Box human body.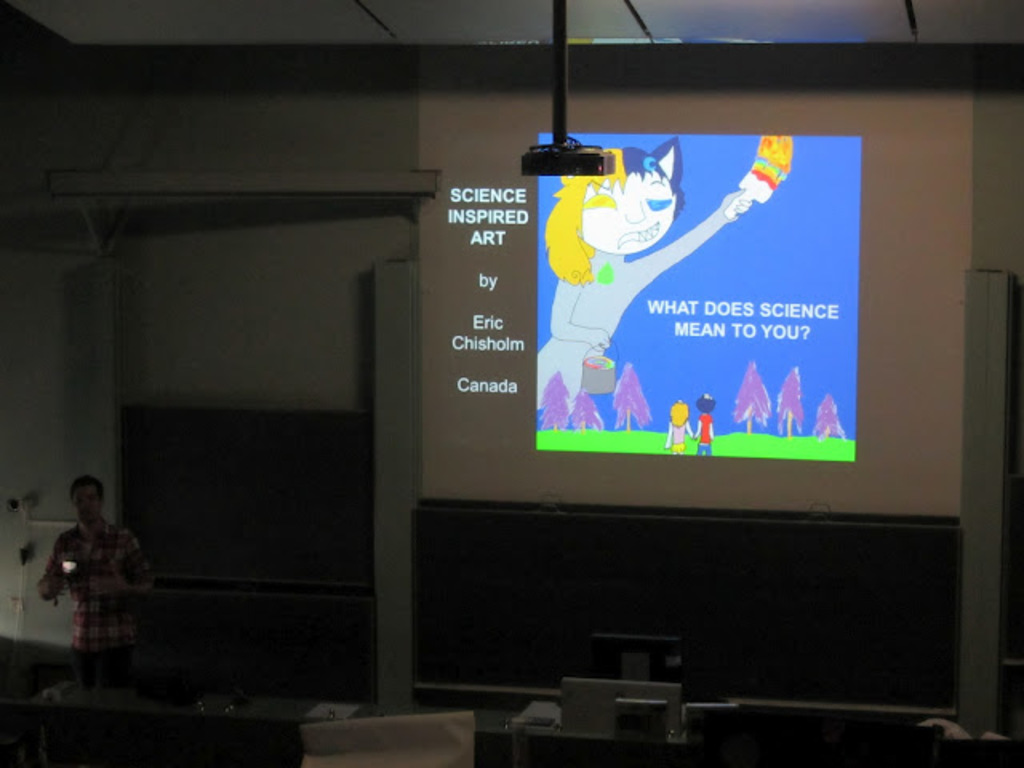
{"left": 670, "top": 403, "right": 694, "bottom": 453}.
